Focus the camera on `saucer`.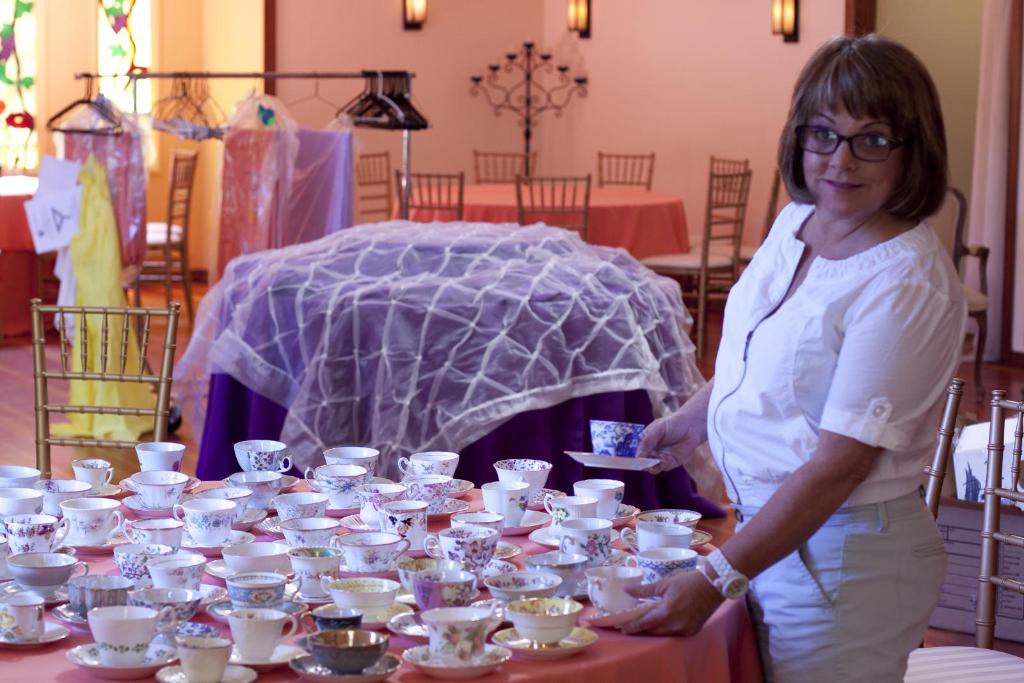
Focus region: BBox(489, 540, 525, 561).
